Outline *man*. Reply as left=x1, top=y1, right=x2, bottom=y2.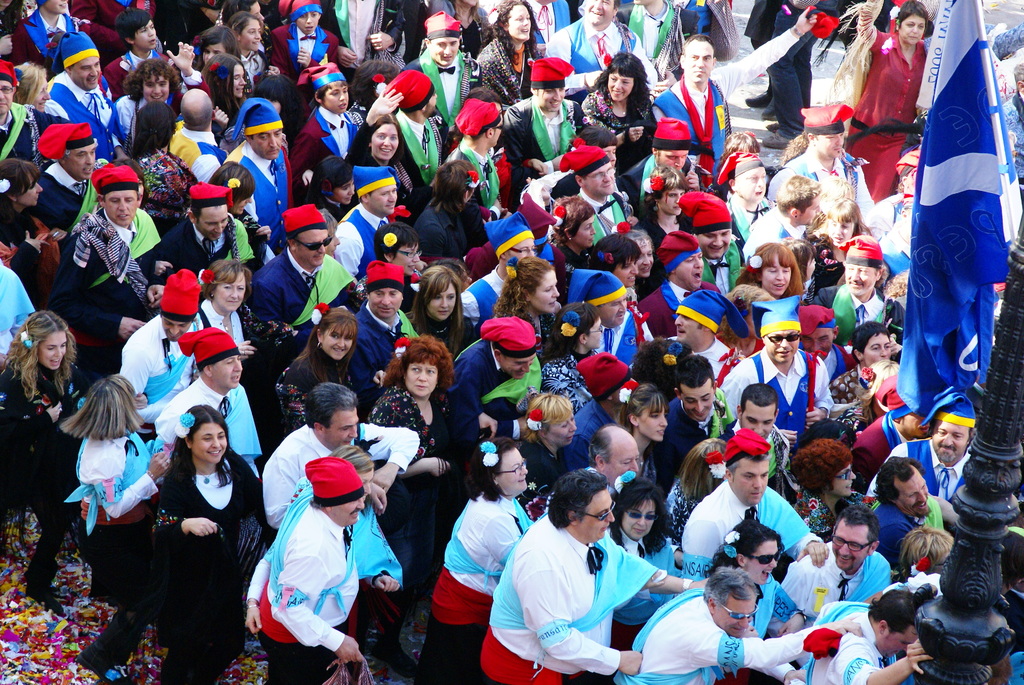
left=813, top=234, right=907, bottom=354.
